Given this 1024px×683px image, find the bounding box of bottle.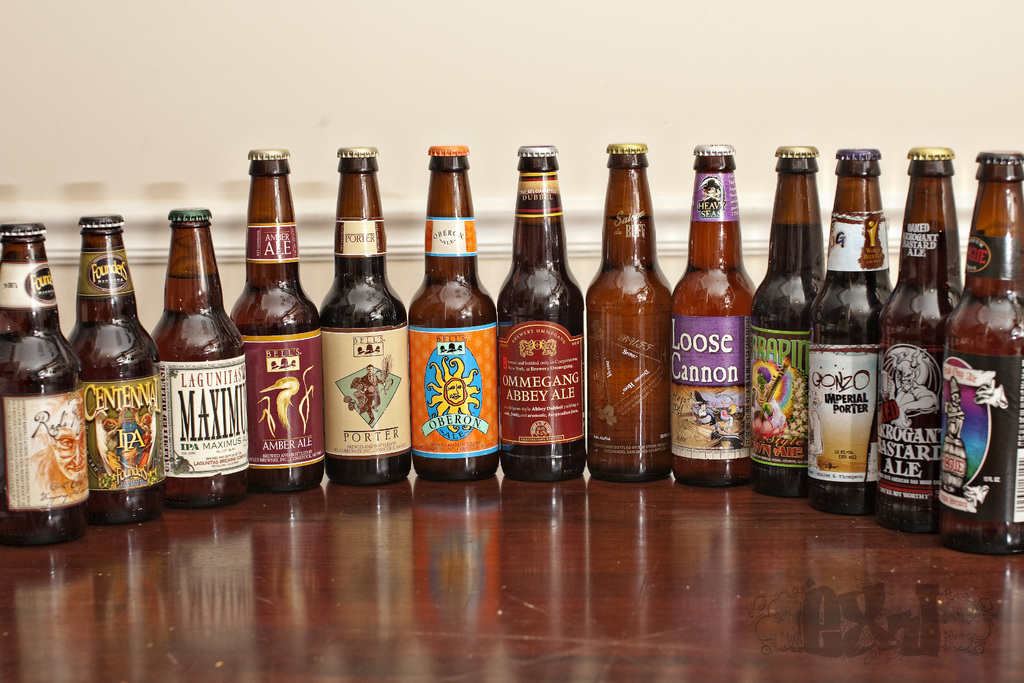
box(729, 139, 820, 500).
